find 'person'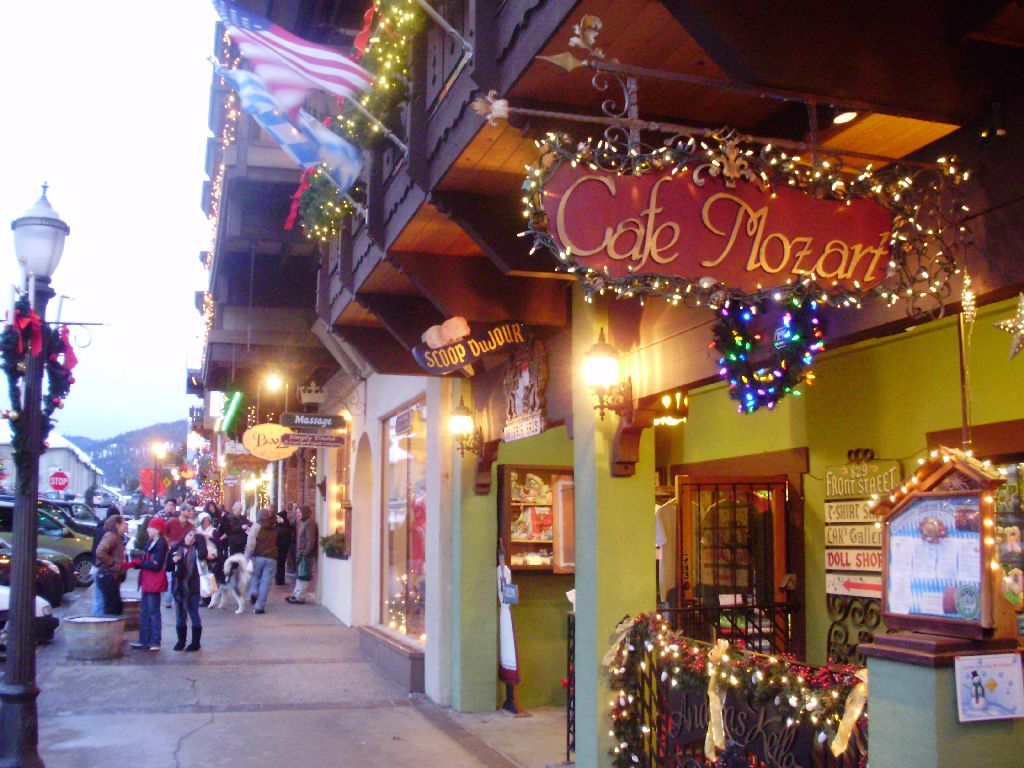
<region>91, 515, 128, 614</region>
